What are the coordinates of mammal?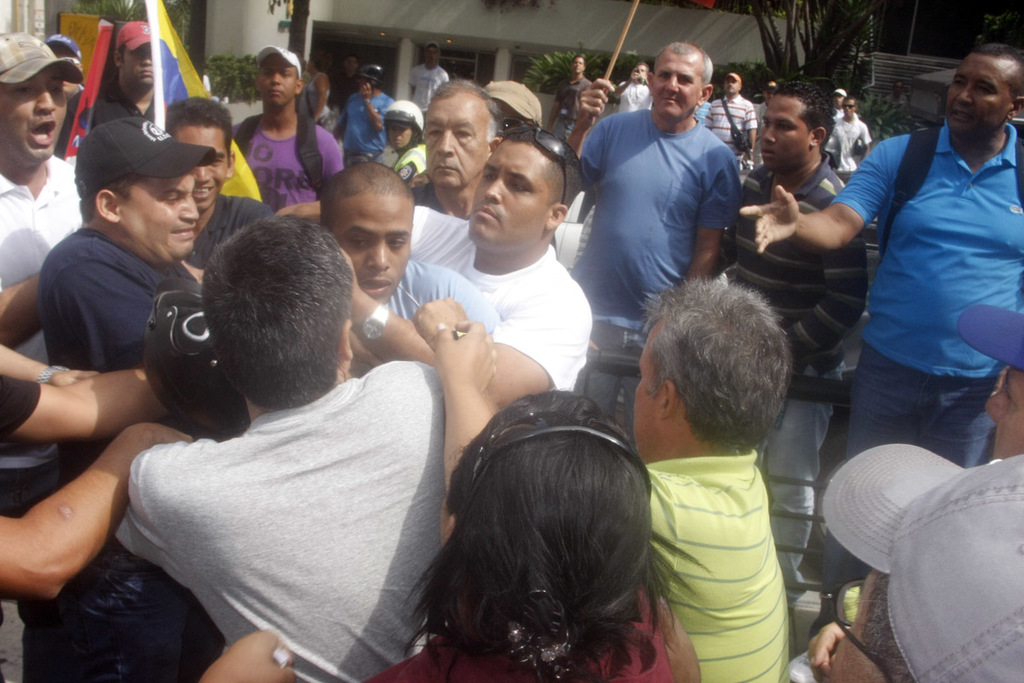
box(226, 42, 345, 214).
